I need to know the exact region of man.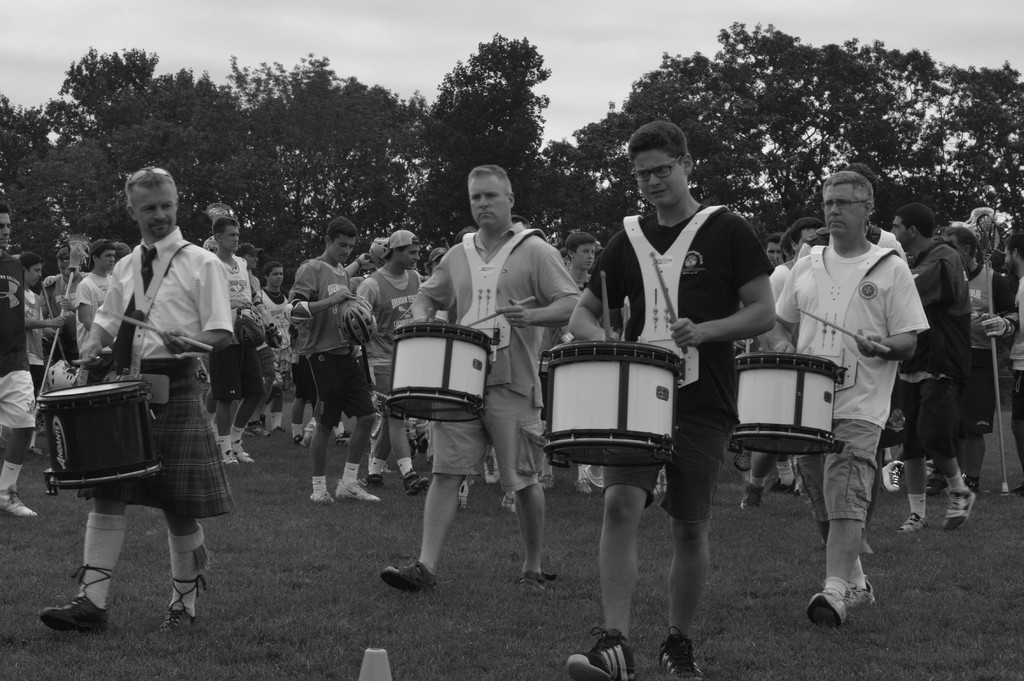
Region: <region>357, 229, 426, 498</region>.
